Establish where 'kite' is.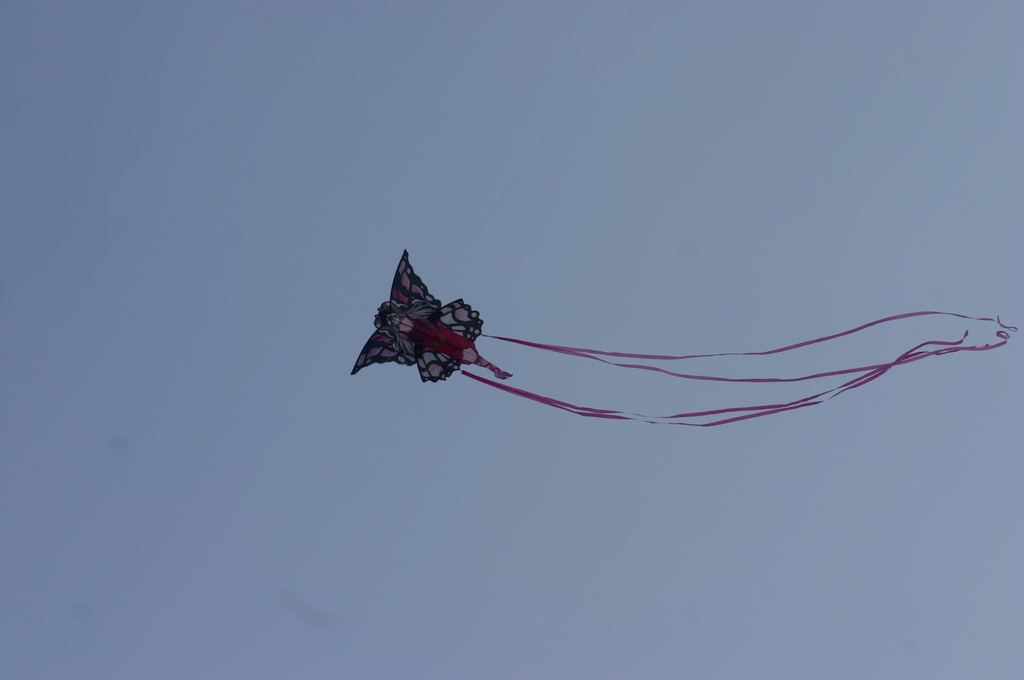
Established at BBox(350, 248, 1019, 430).
